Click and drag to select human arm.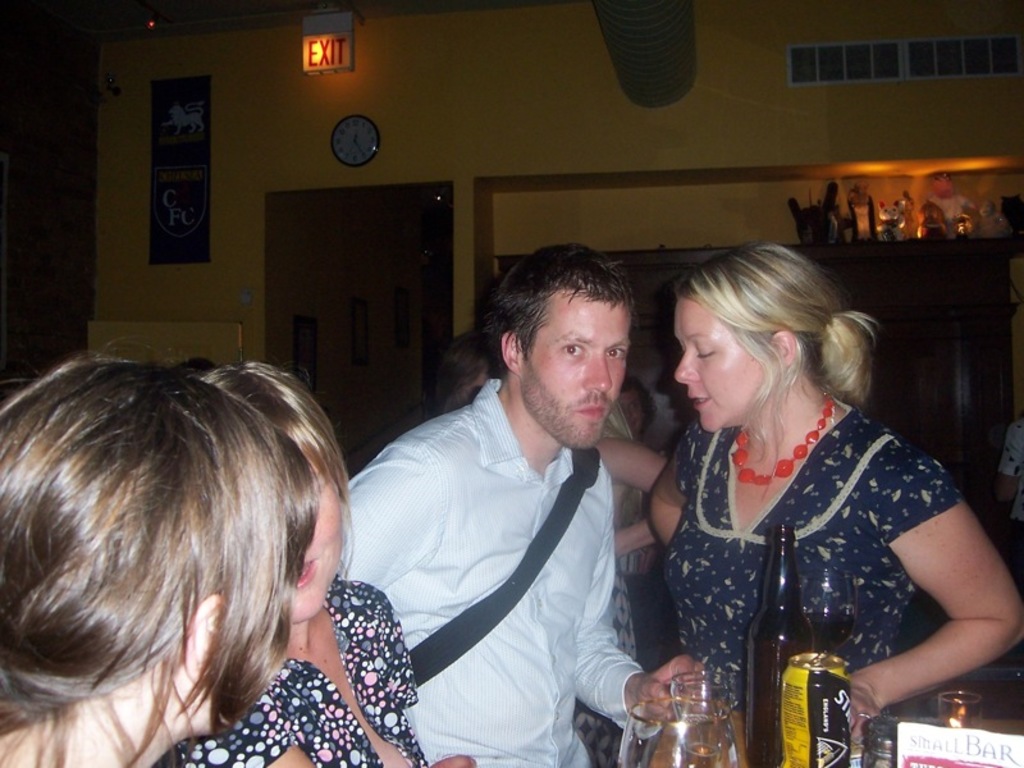
Selection: pyautogui.locateOnScreen(595, 430, 669, 559).
